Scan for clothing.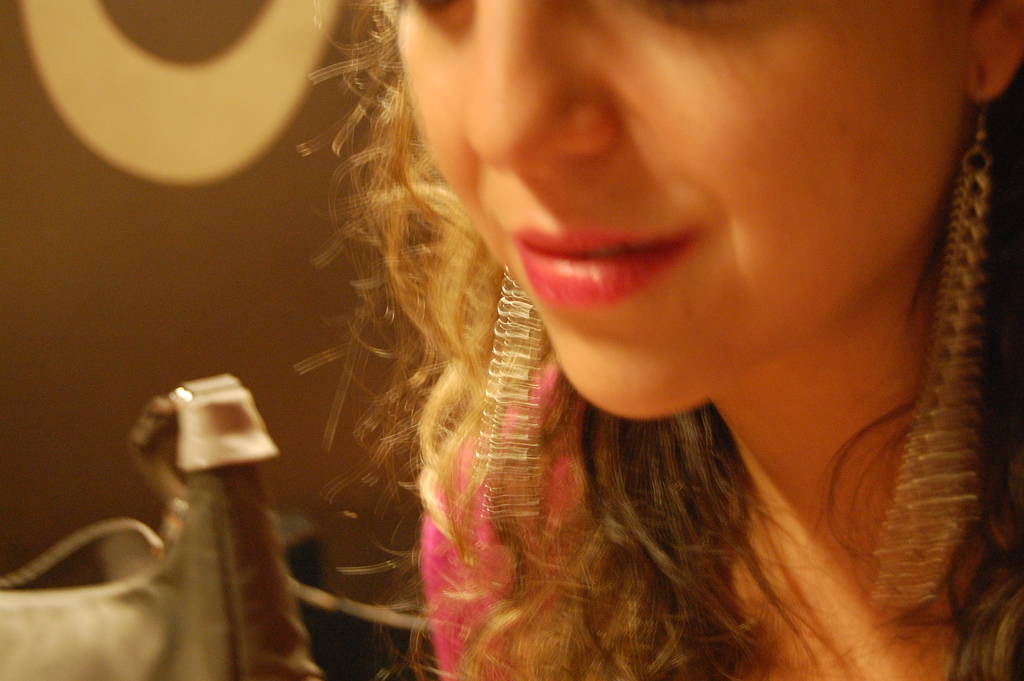
Scan result: x1=410, y1=301, x2=1023, y2=680.
